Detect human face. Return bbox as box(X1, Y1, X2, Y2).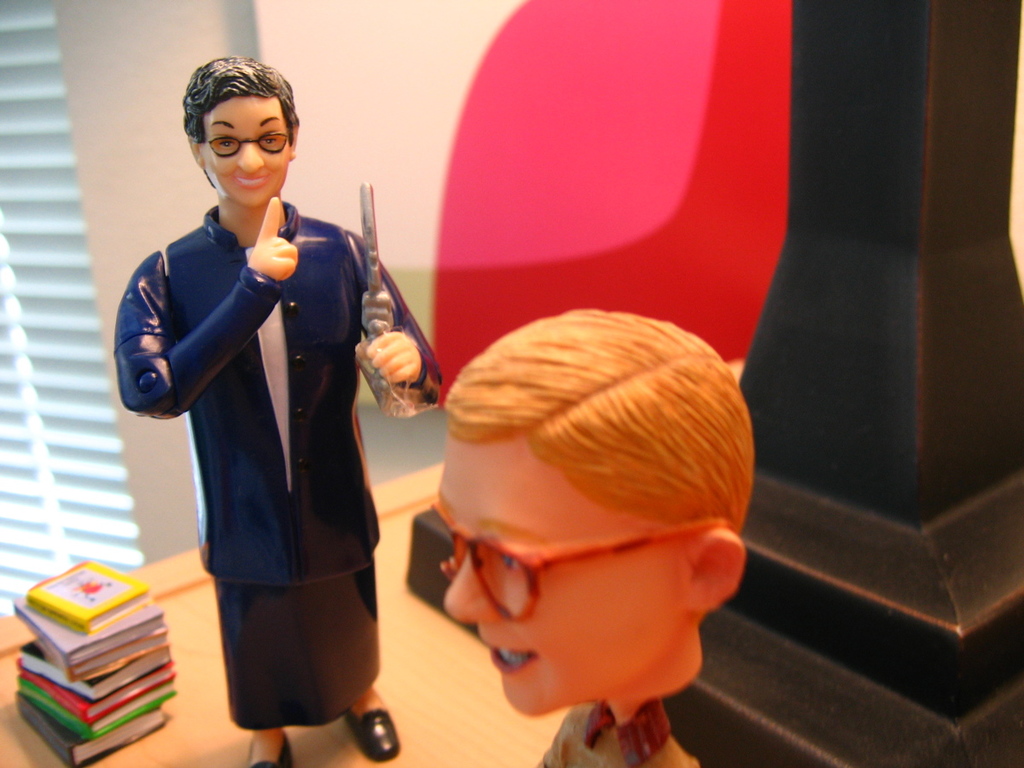
box(202, 90, 295, 210).
